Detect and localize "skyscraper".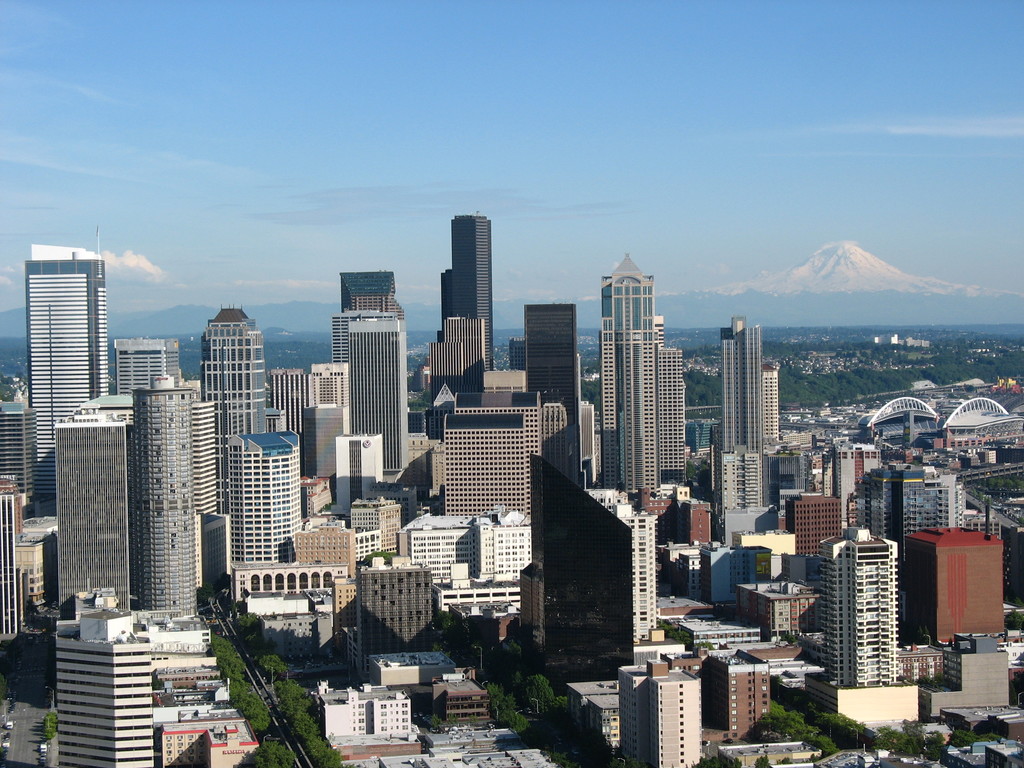
Localized at {"x1": 791, "y1": 525, "x2": 922, "y2": 737}.
